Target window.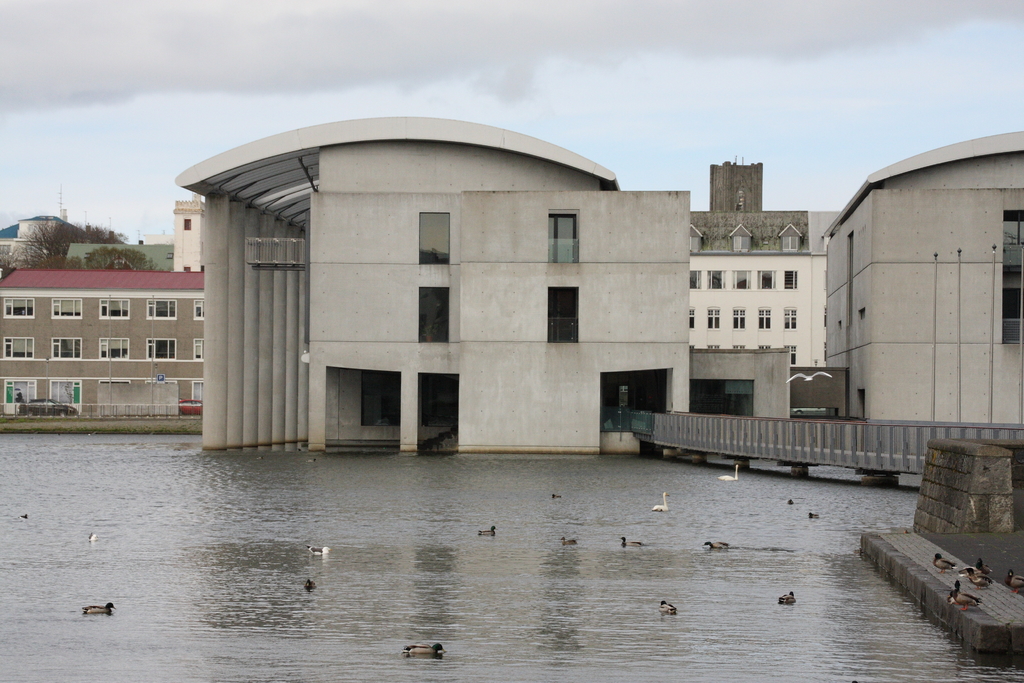
Target region: 710 345 720 350.
